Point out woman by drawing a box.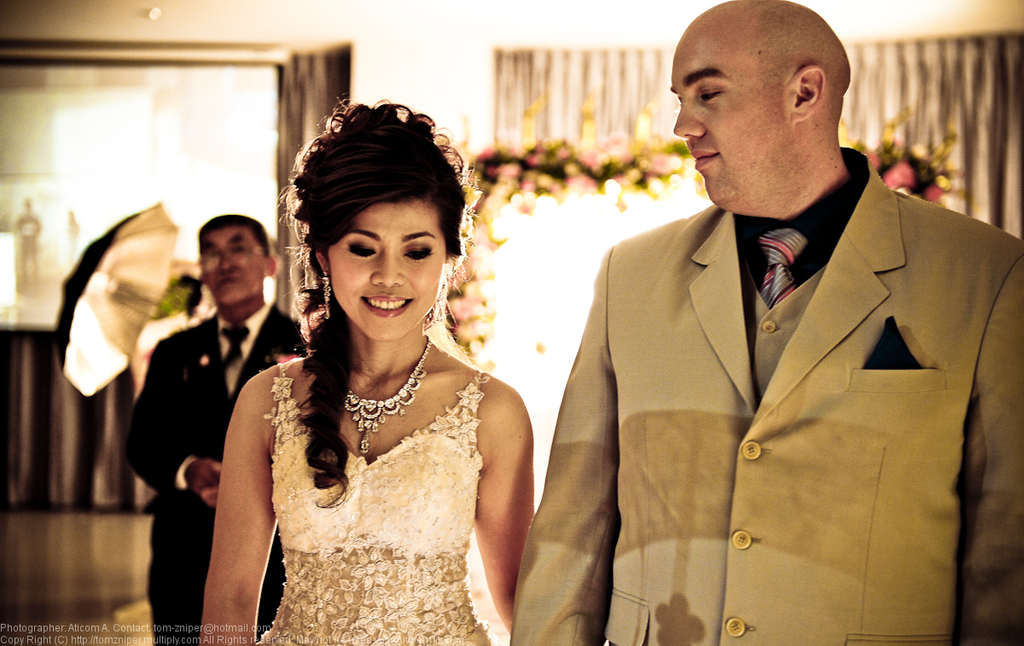
Rect(215, 104, 536, 638).
